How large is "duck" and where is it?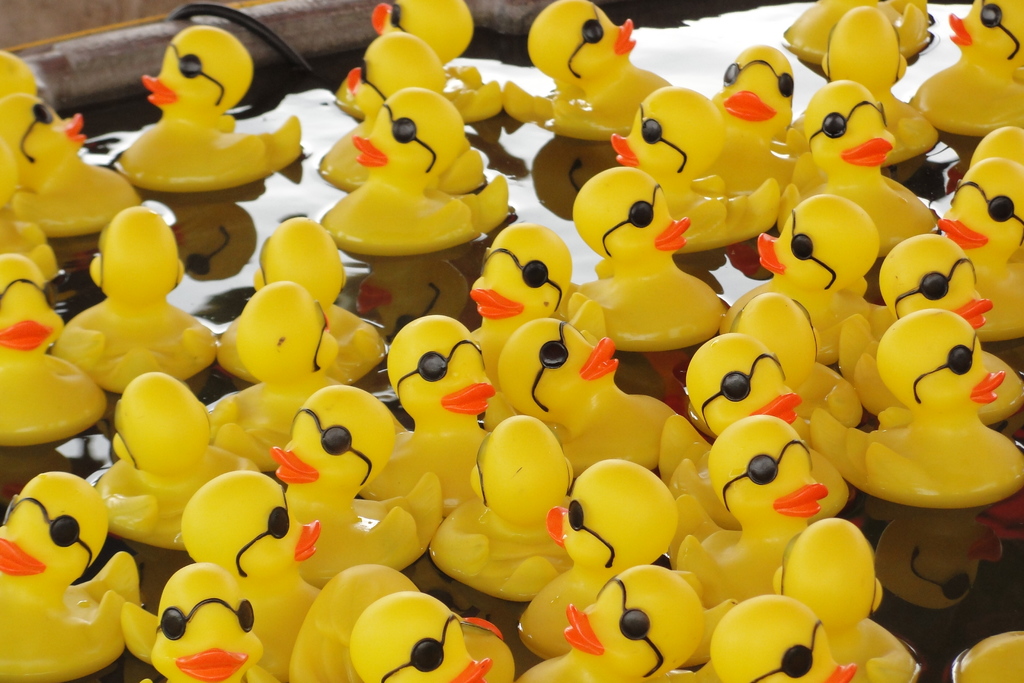
Bounding box: x1=514 y1=563 x2=717 y2=682.
